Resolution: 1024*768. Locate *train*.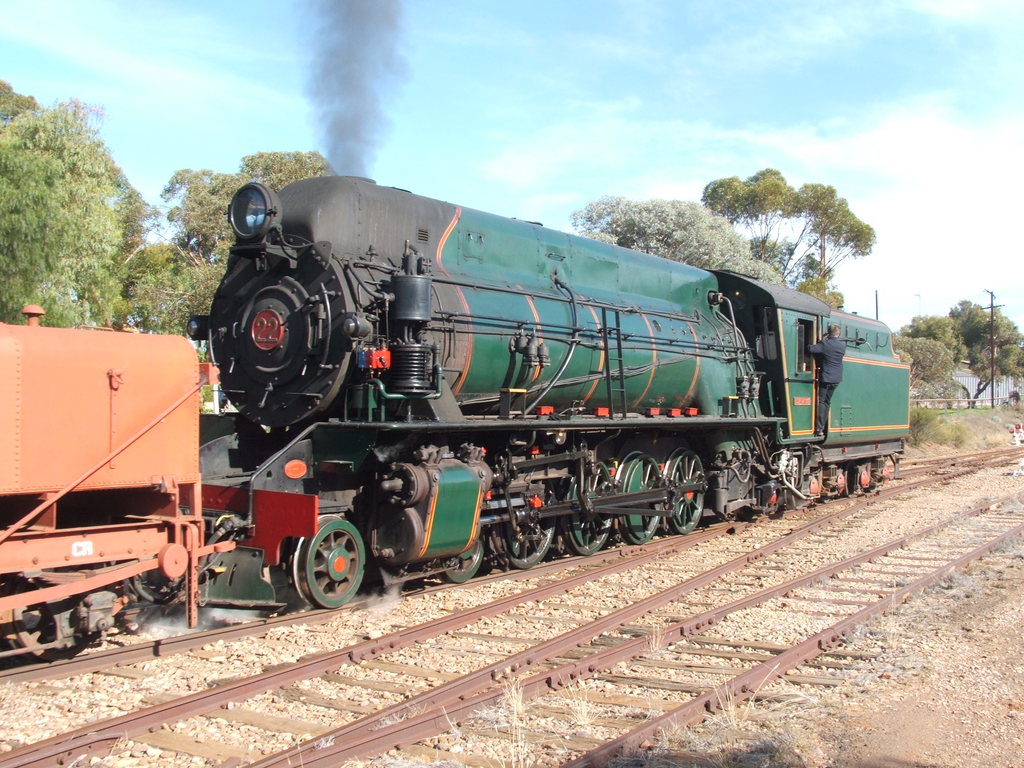
0 177 914 656.
